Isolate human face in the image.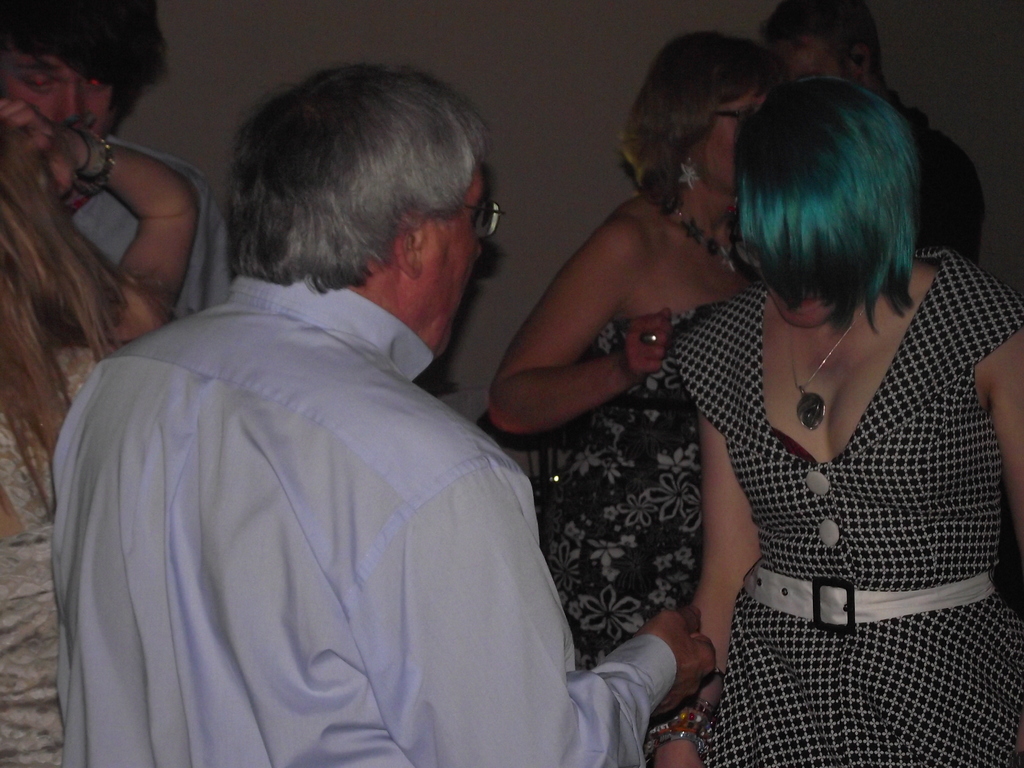
Isolated region: region(785, 29, 855, 81).
